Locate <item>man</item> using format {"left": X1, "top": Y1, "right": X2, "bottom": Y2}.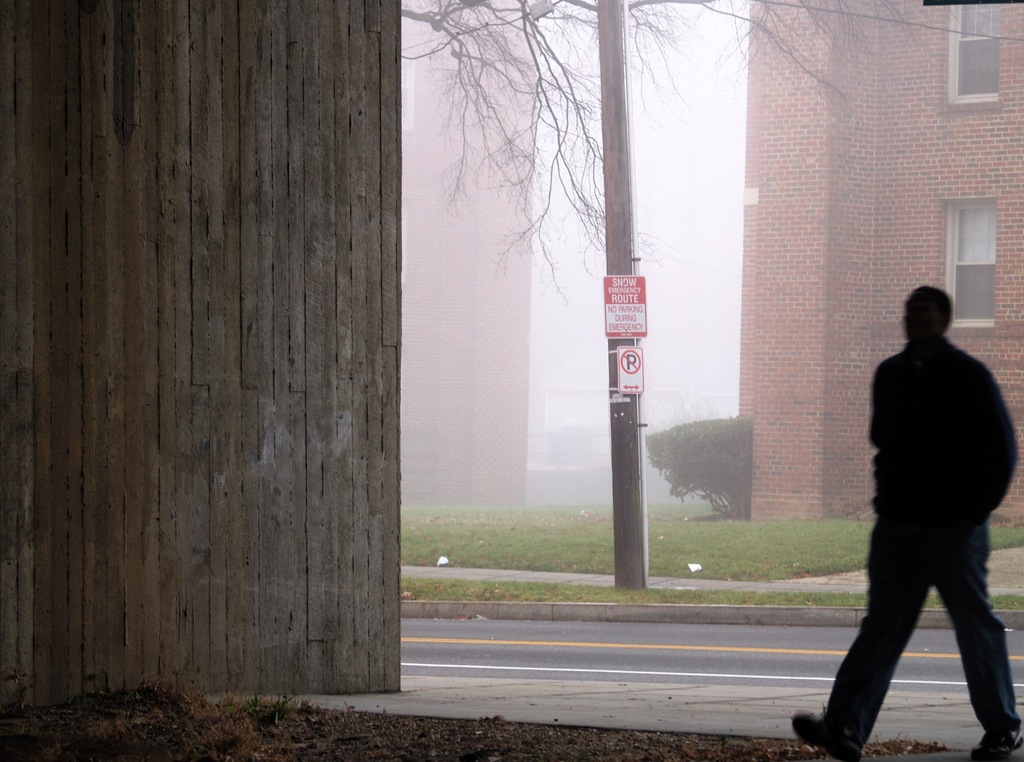
{"left": 822, "top": 259, "right": 1012, "bottom": 752}.
